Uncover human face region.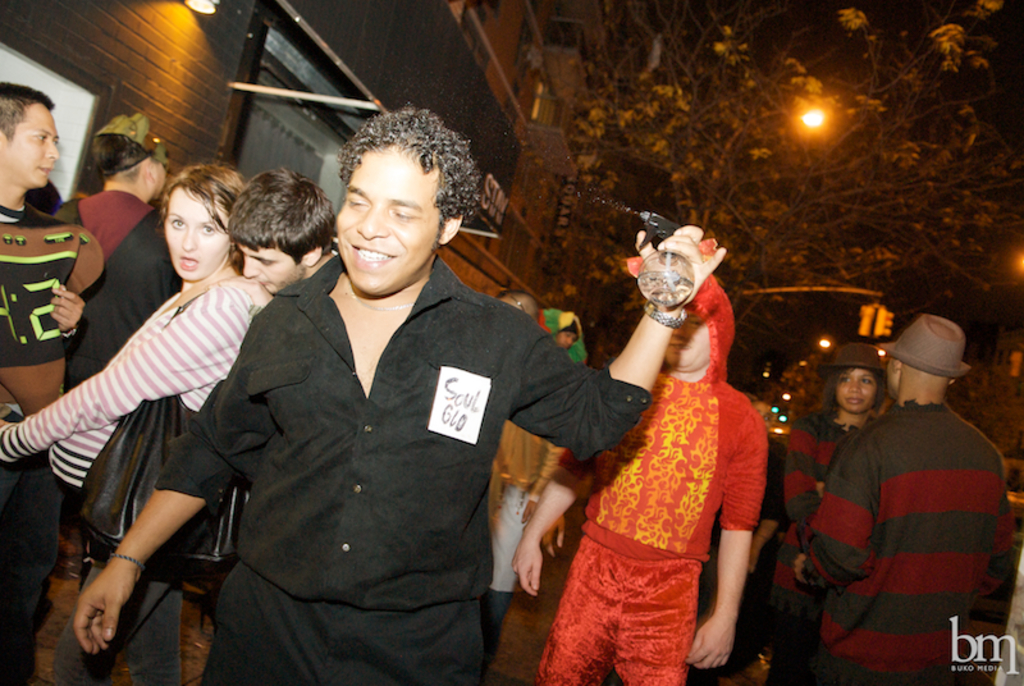
Uncovered: [163, 187, 233, 280].
